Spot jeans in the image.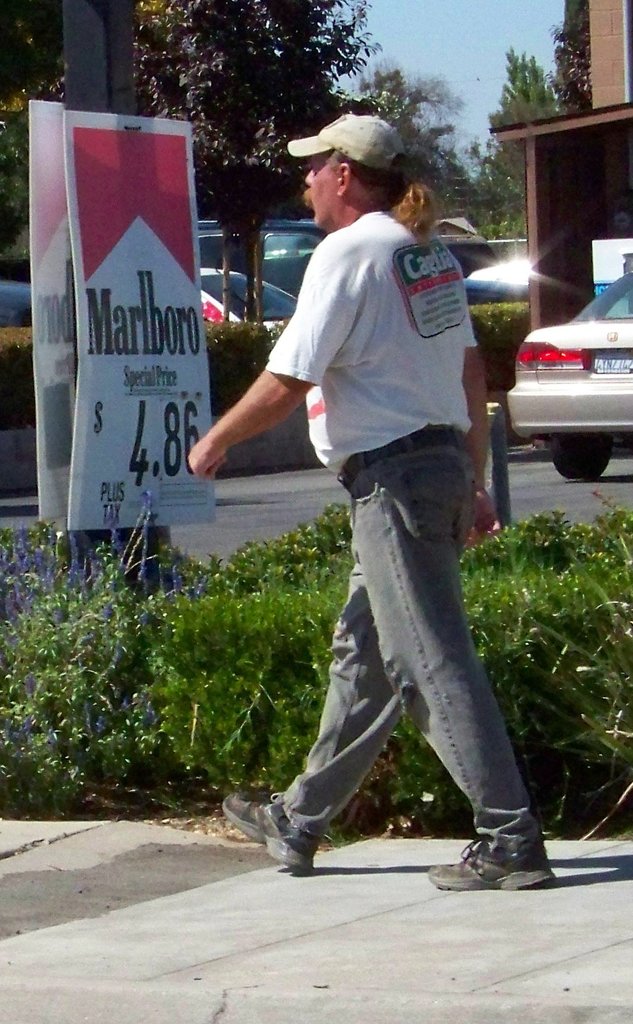
jeans found at region(281, 435, 530, 878).
